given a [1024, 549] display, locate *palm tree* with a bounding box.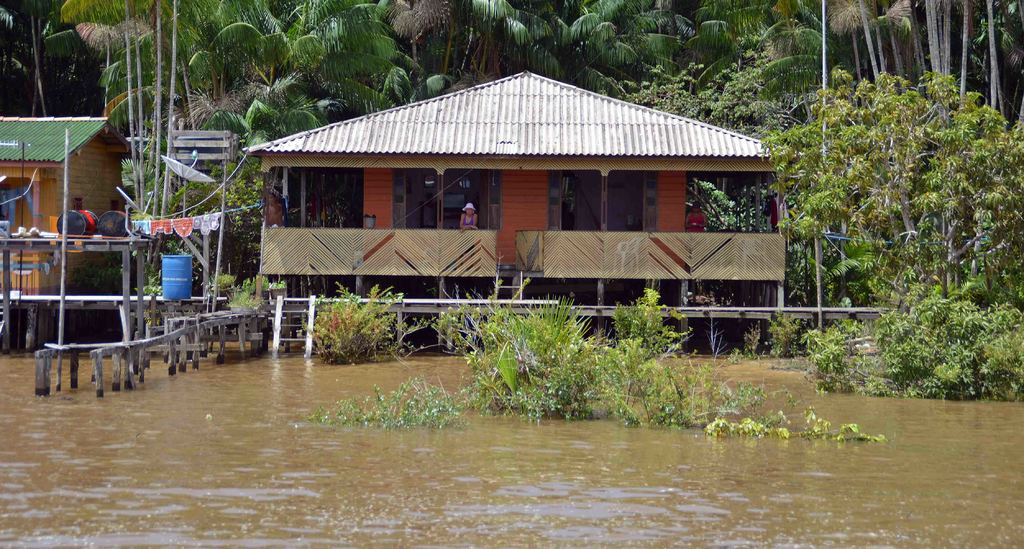
Located: [x1=812, y1=12, x2=920, y2=135].
